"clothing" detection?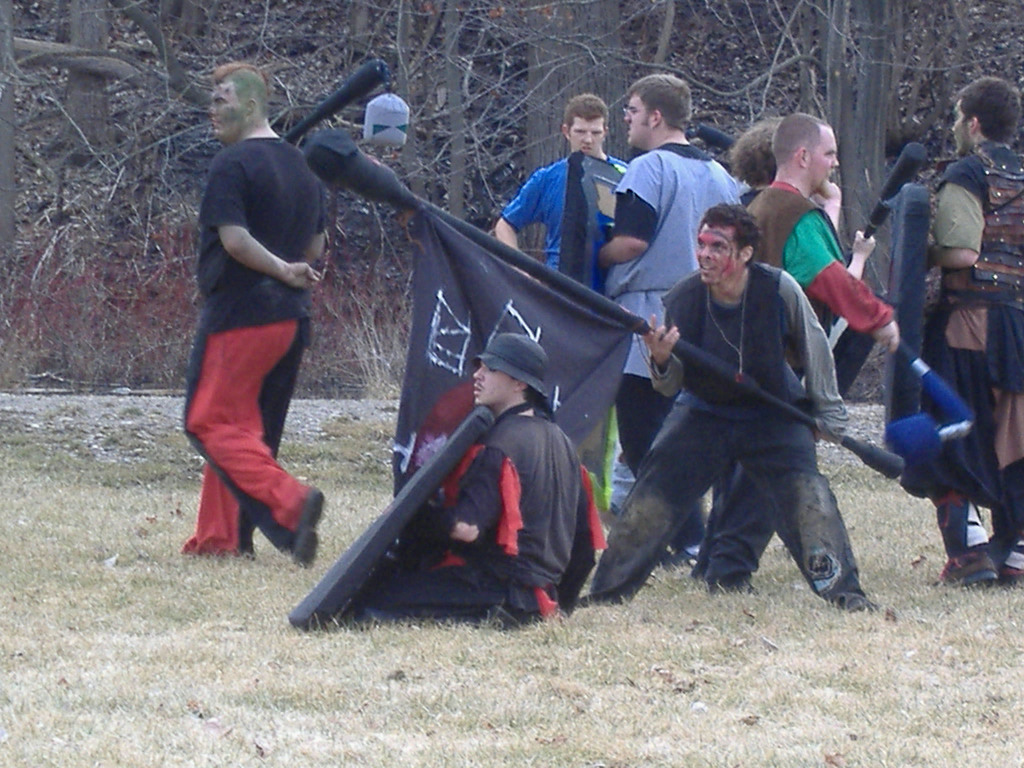
Rect(177, 88, 333, 529)
